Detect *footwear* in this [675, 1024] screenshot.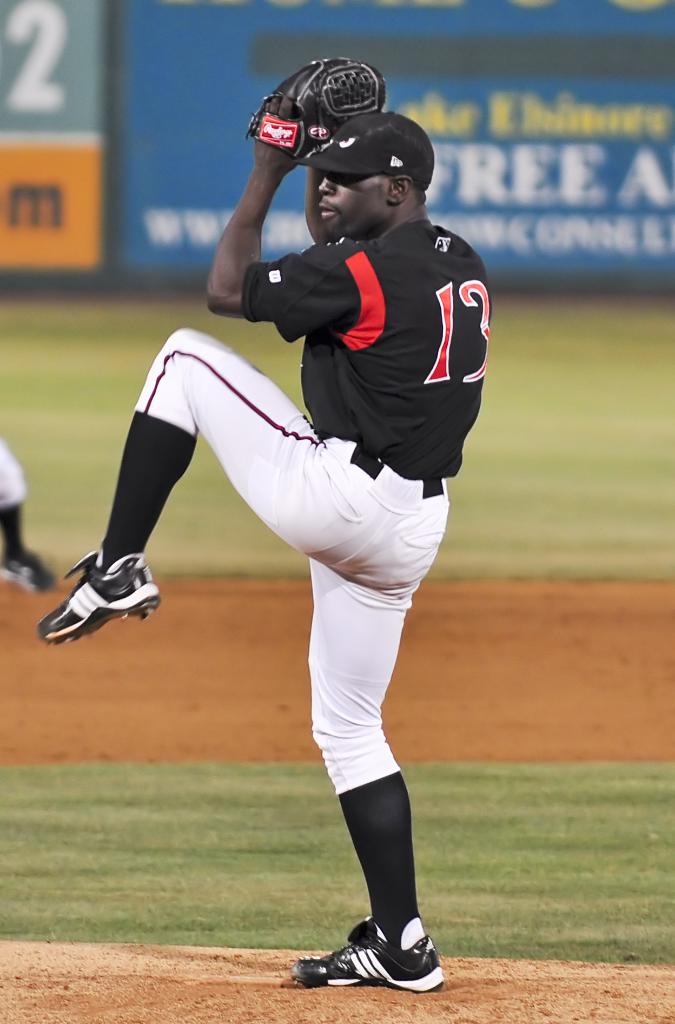
Detection: rect(308, 920, 440, 986).
